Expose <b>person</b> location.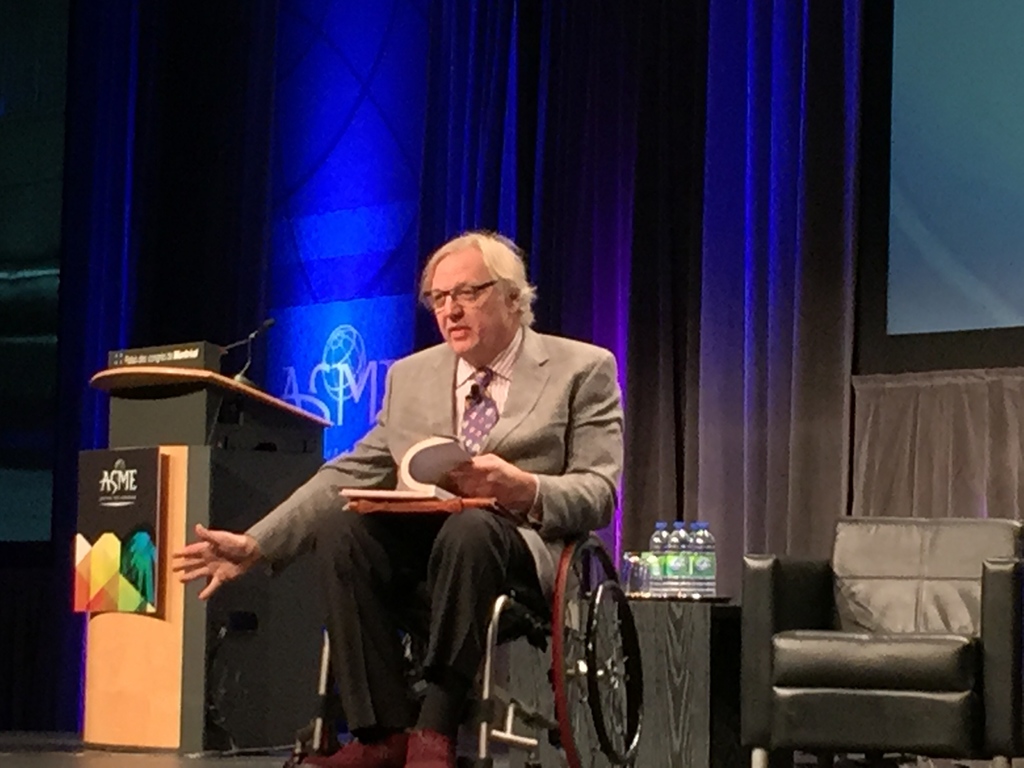
Exposed at (left=167, top=230, right=627, bottom=767).
